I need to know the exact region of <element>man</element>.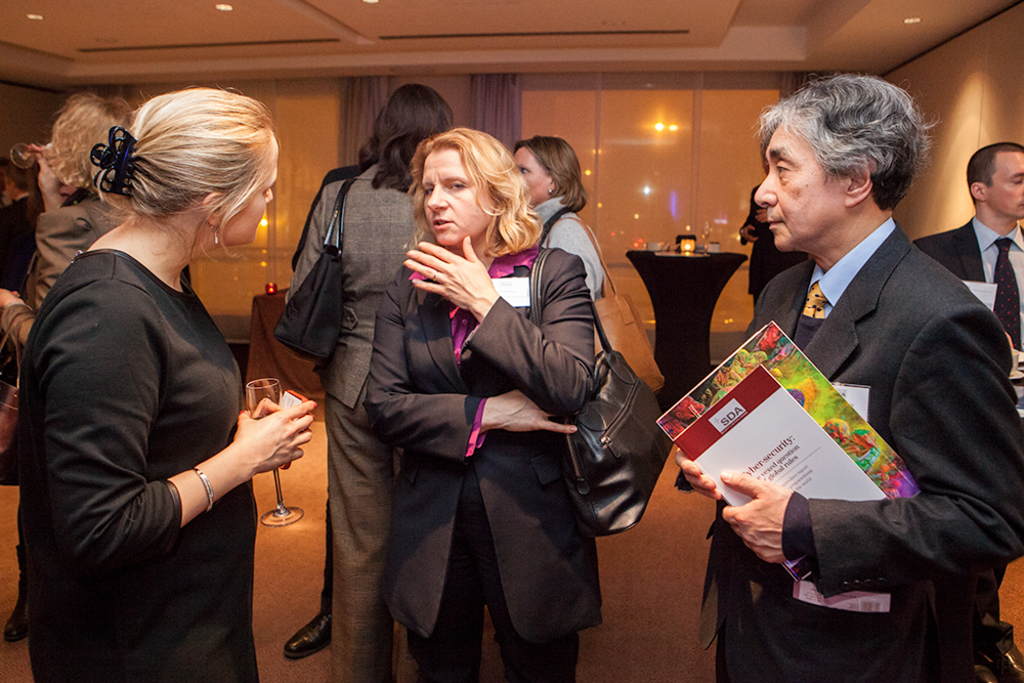
Region: box(701, 80, 1018, 646).
